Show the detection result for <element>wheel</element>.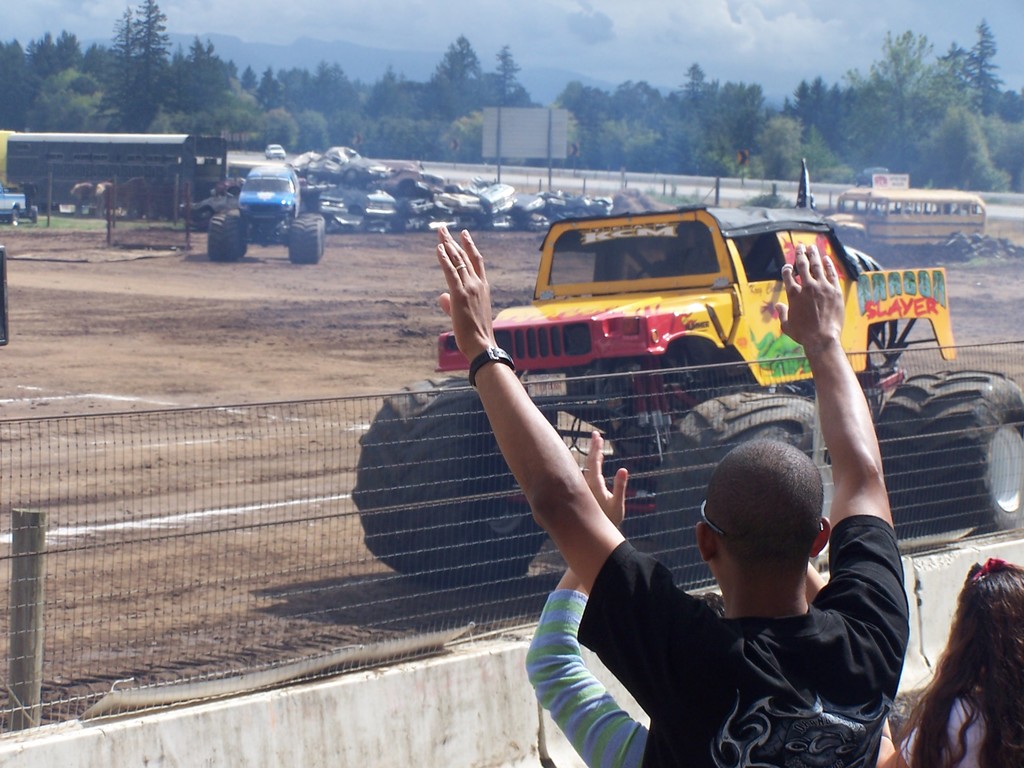
[293,216,326,268].
